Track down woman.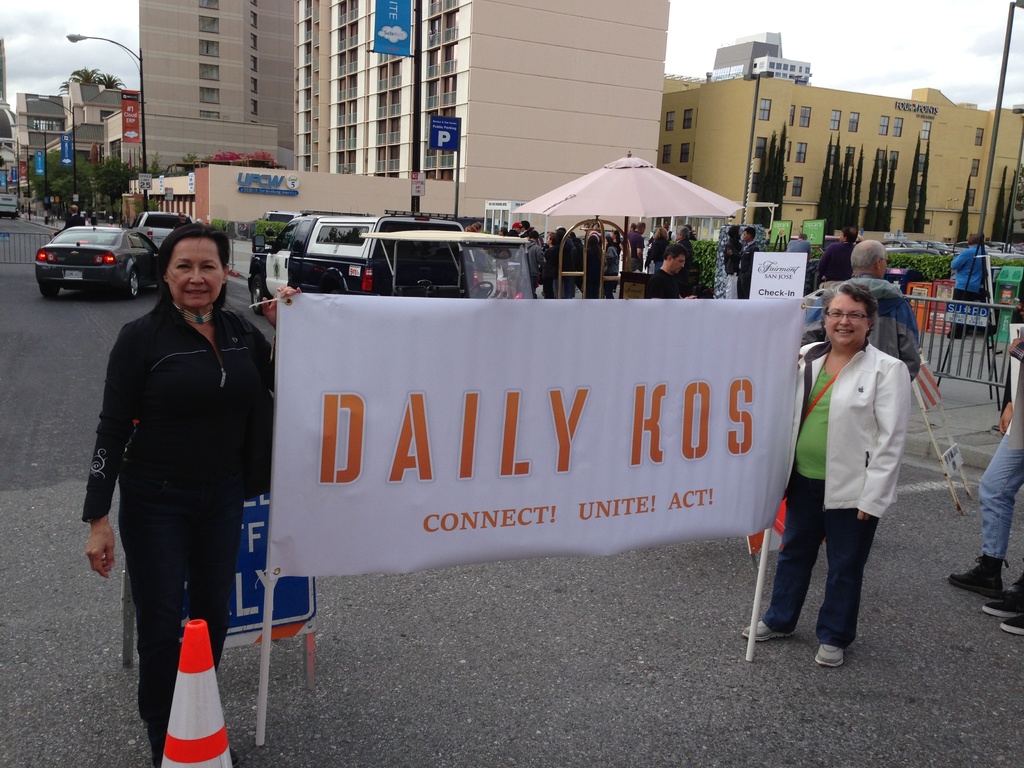
Tracked to (560,232,623,300).
